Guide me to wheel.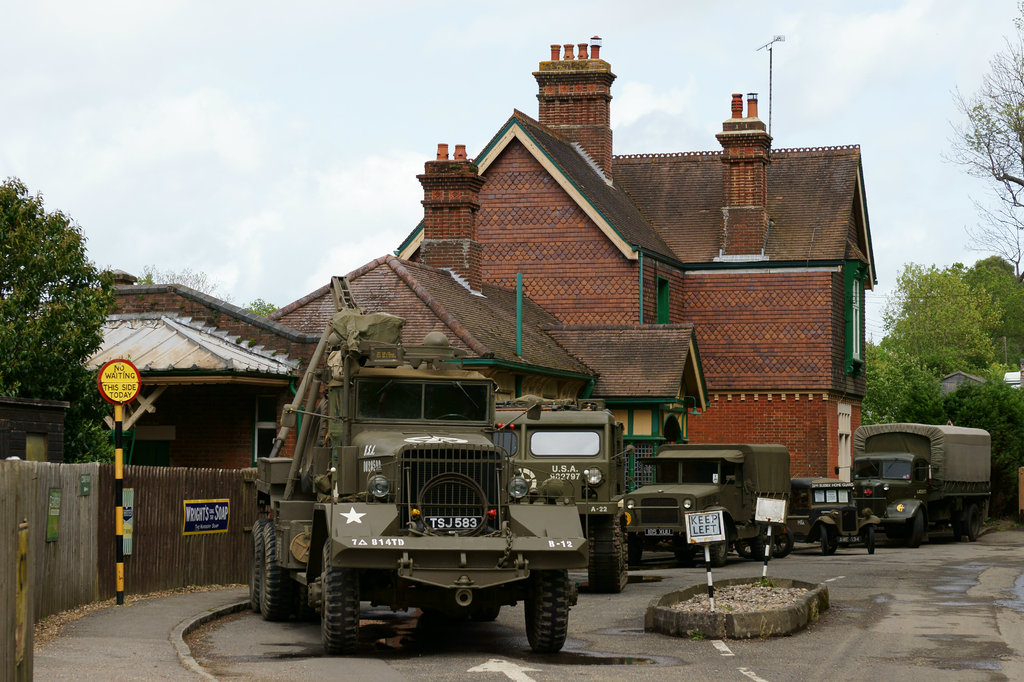
Guidance: {"x1": 623, "y1": 540, "x2": 632, "y2": 570}.
